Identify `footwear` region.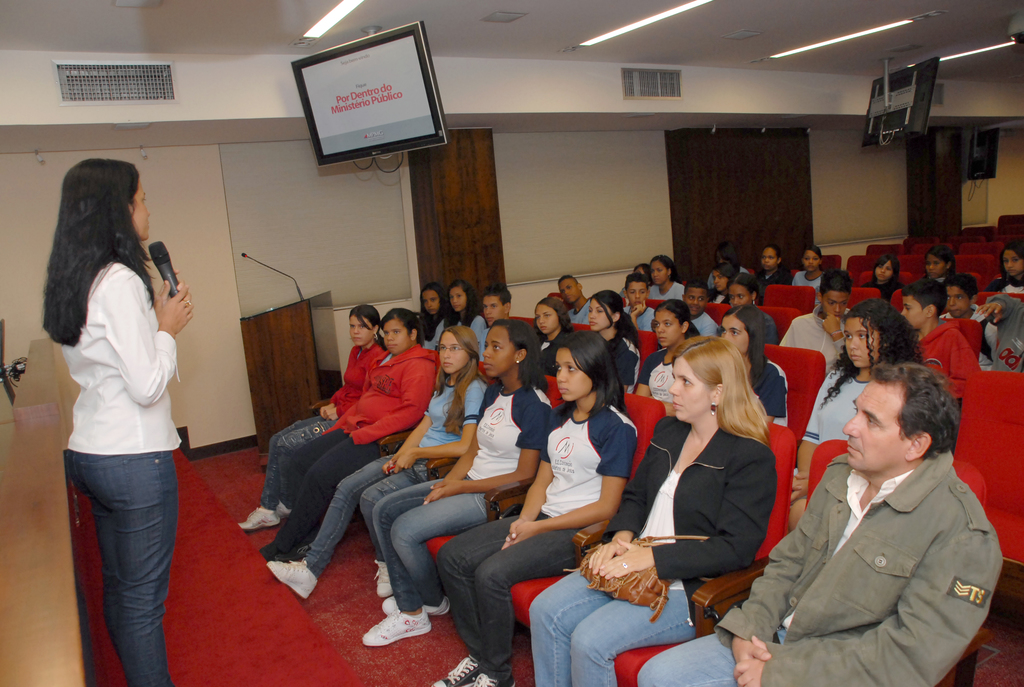
Region: bbox=(268, 558, 320, 604).
